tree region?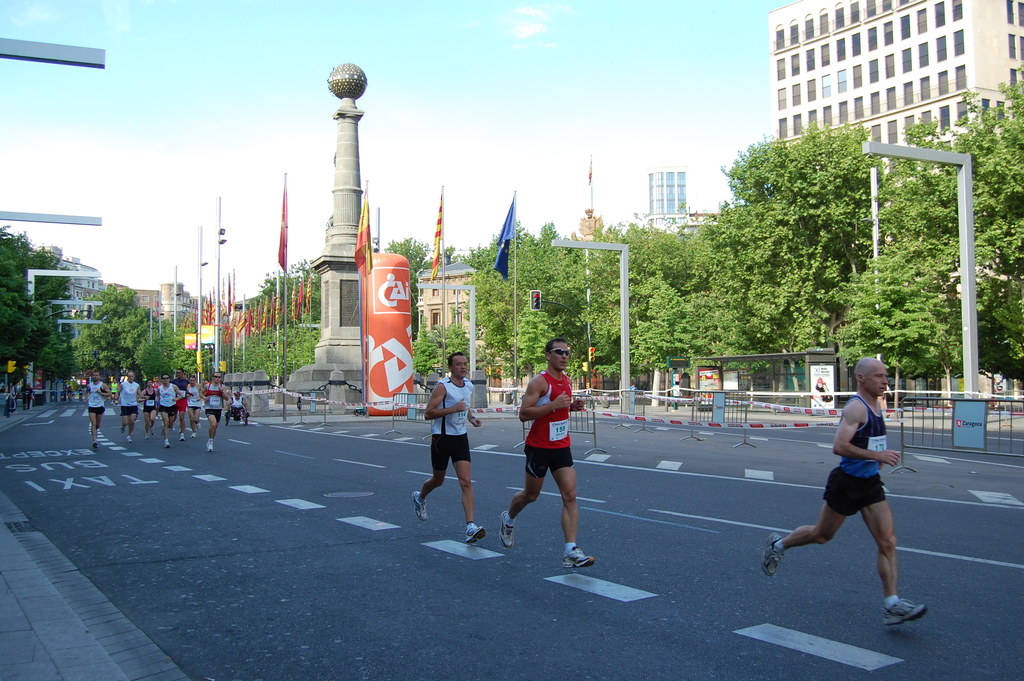
[x1=122, y1=311, x2=204, y2=382]
